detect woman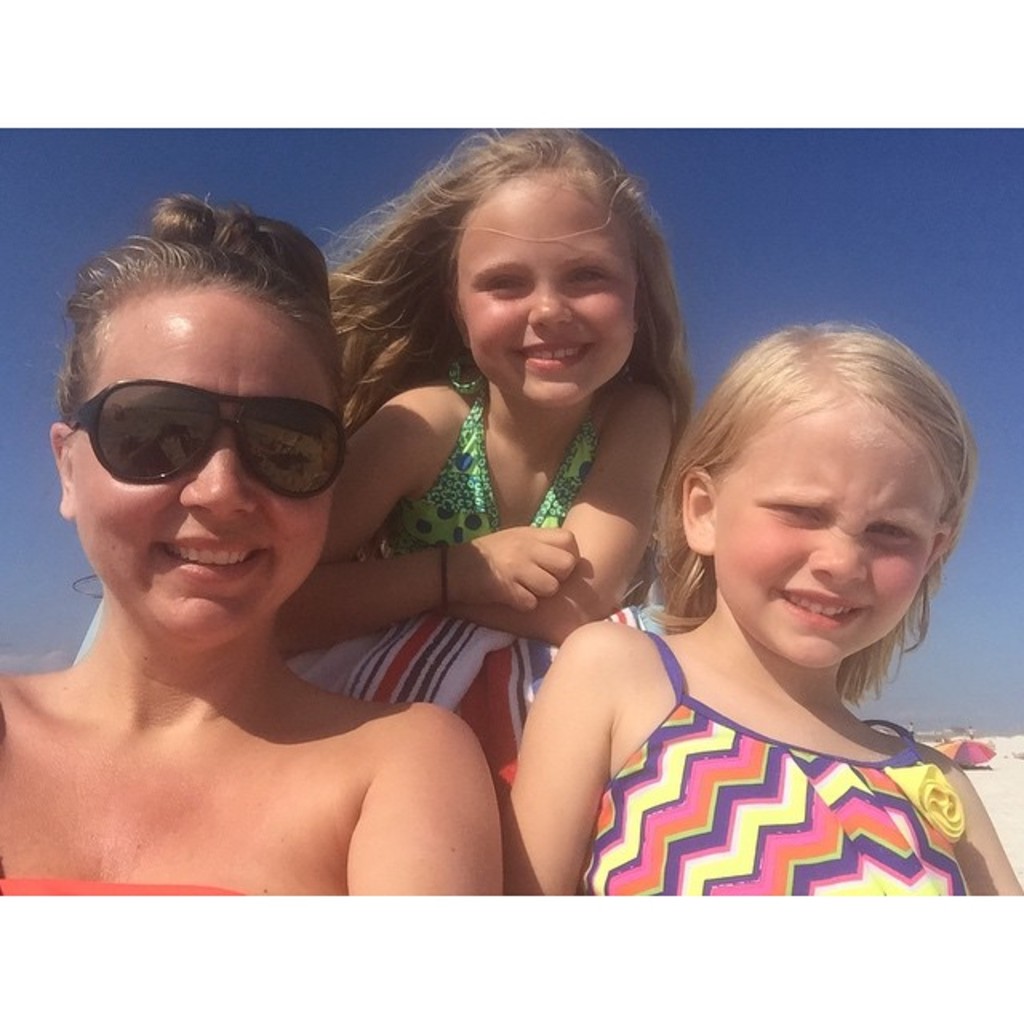
x1=0, y1=186, x2=507, y2=896
